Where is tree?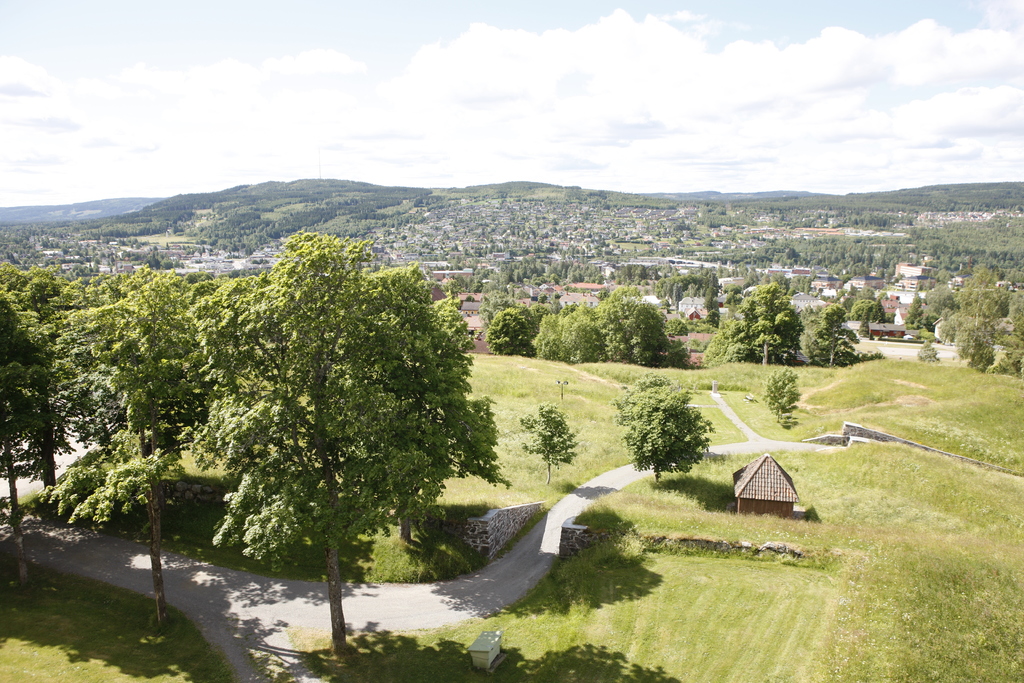
BBox(996, 293, 1023, 378).
